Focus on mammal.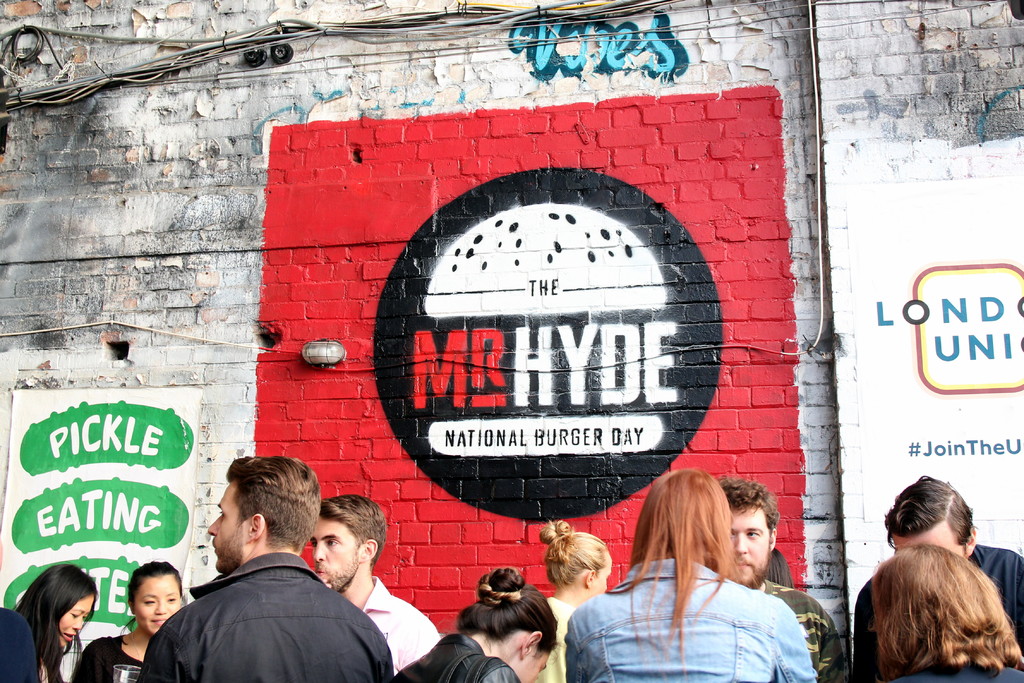
Focused at (left=134, top=452, right=395, bottom=682).
